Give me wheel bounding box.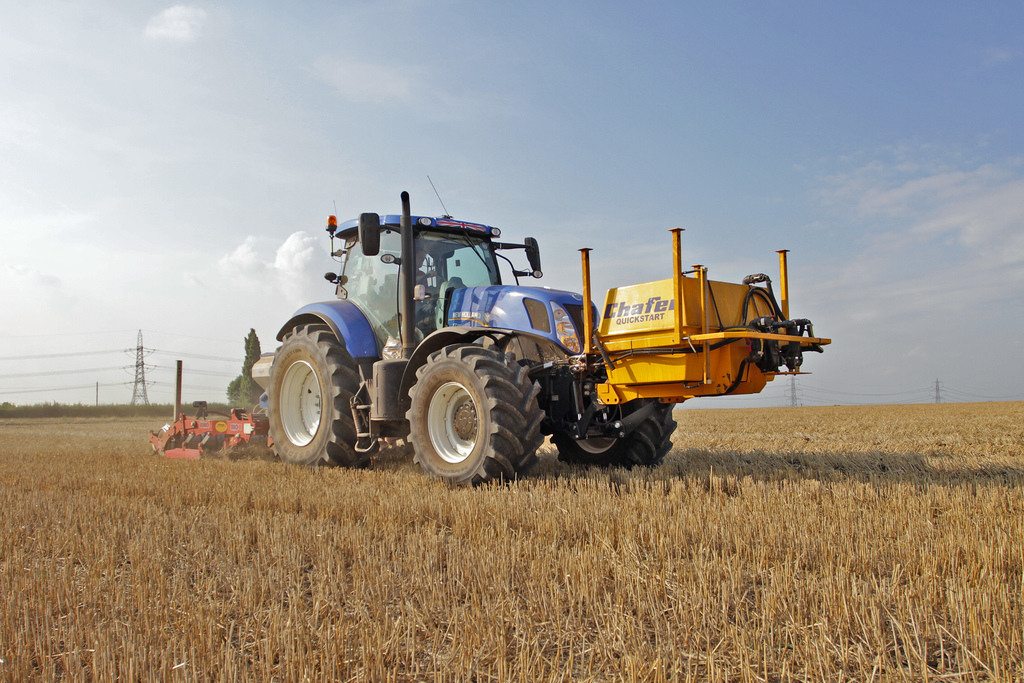
(545, 351, 678, 468).
